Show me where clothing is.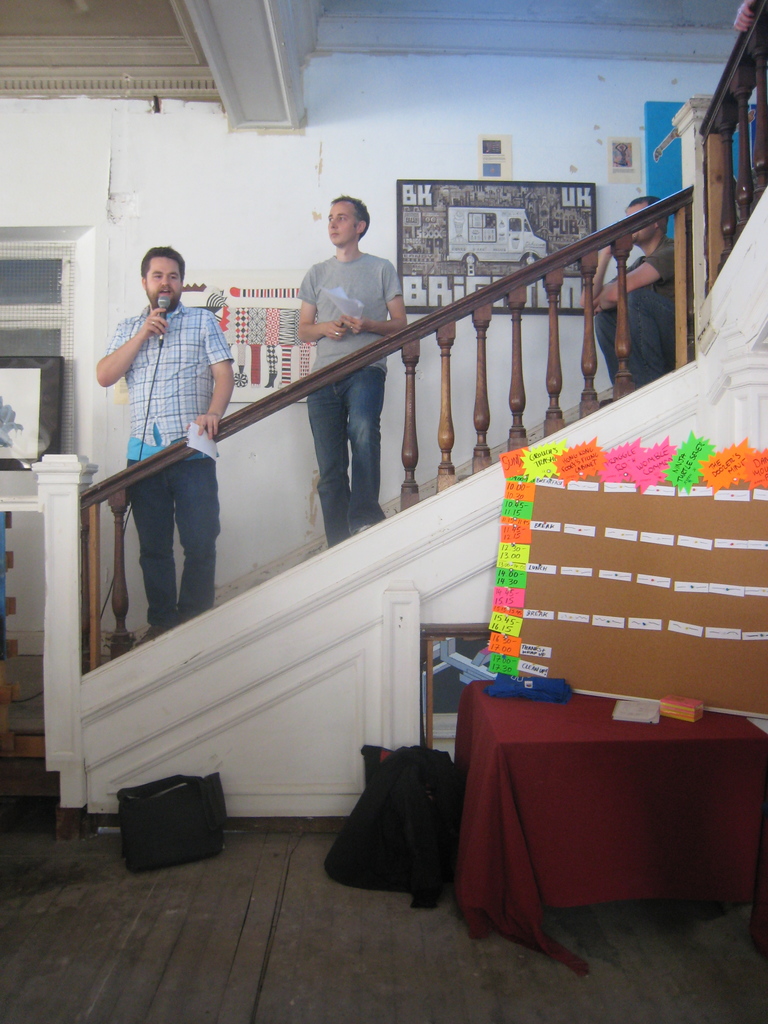
clothing is at 101,259,236,608.
